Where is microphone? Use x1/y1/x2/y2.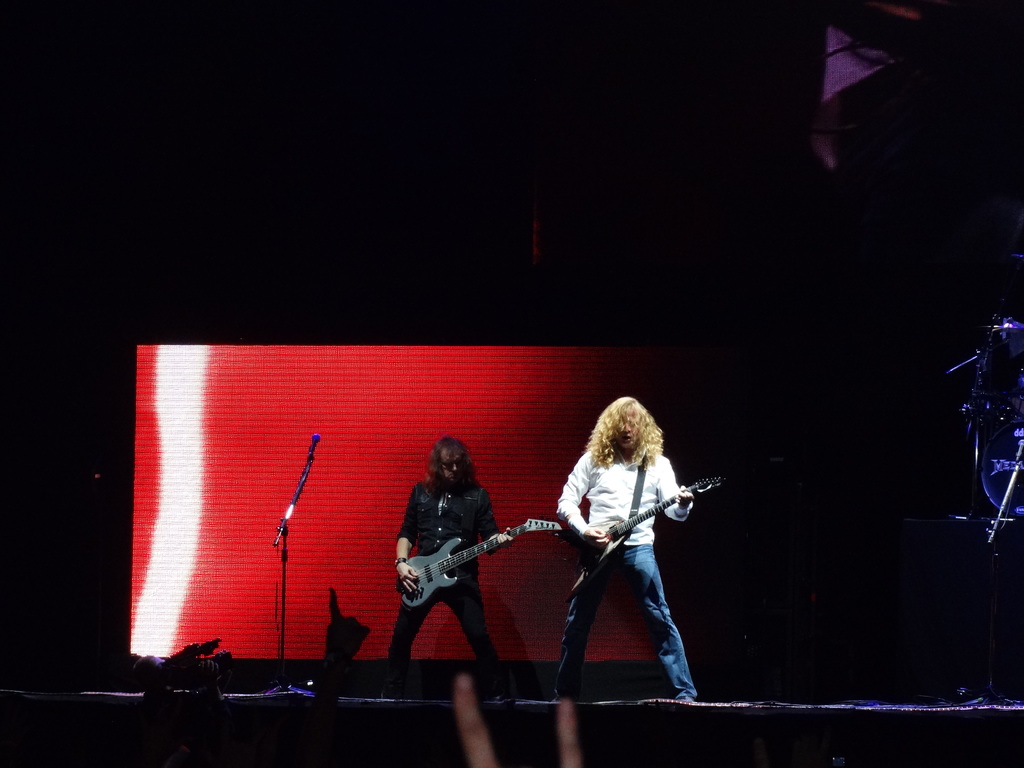
307/430/322/446.
